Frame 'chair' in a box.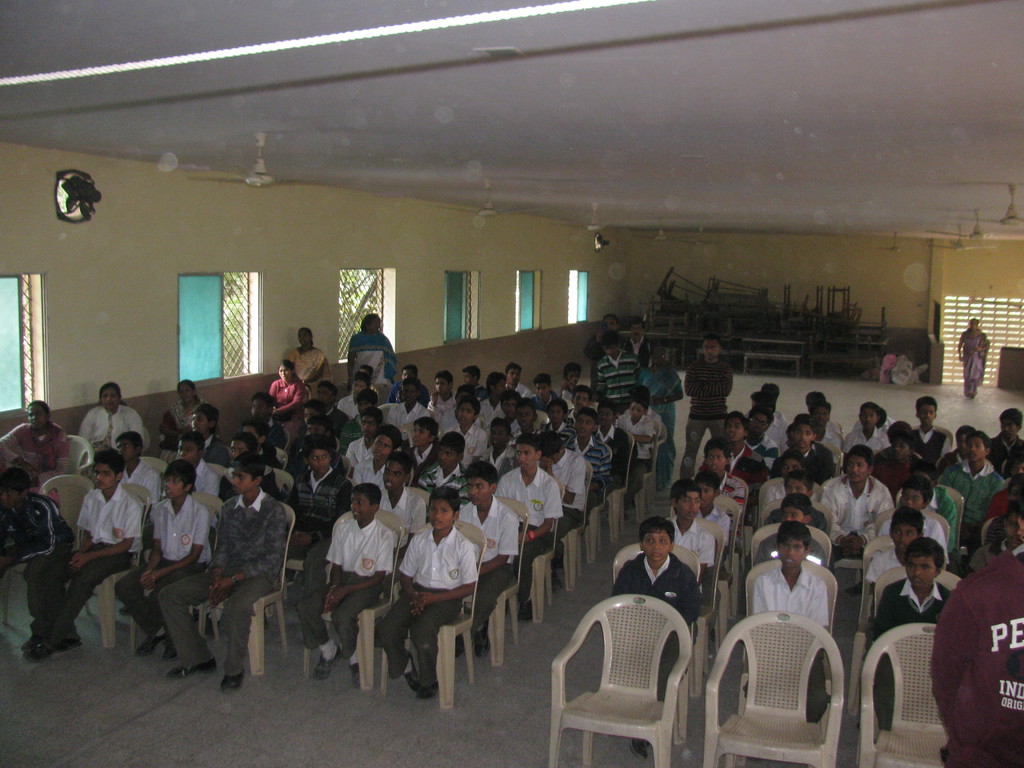
{"left": 708, "top": 614, "right": 843, "bottom": 767}.
